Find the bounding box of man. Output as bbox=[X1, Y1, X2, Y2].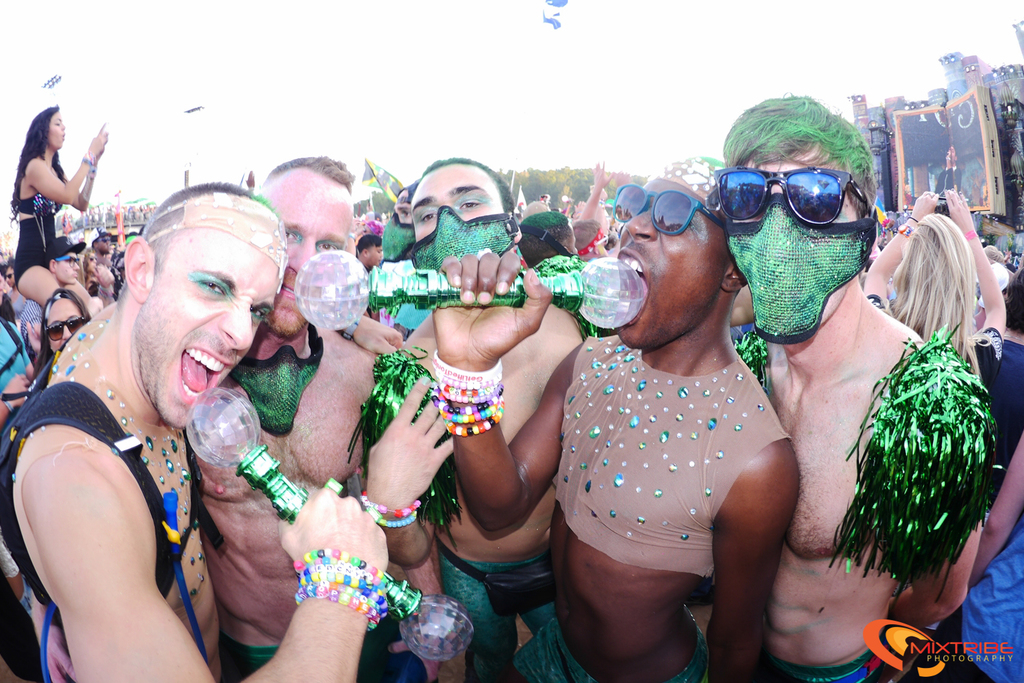
bbox=[352, 234, 384, 268].
